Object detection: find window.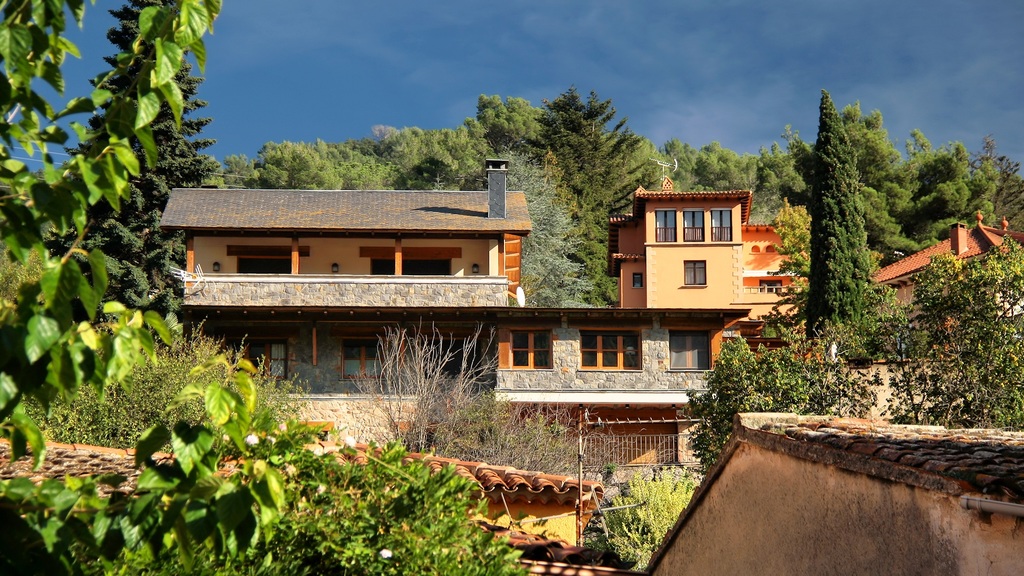
(578, 331, 642, 374).
